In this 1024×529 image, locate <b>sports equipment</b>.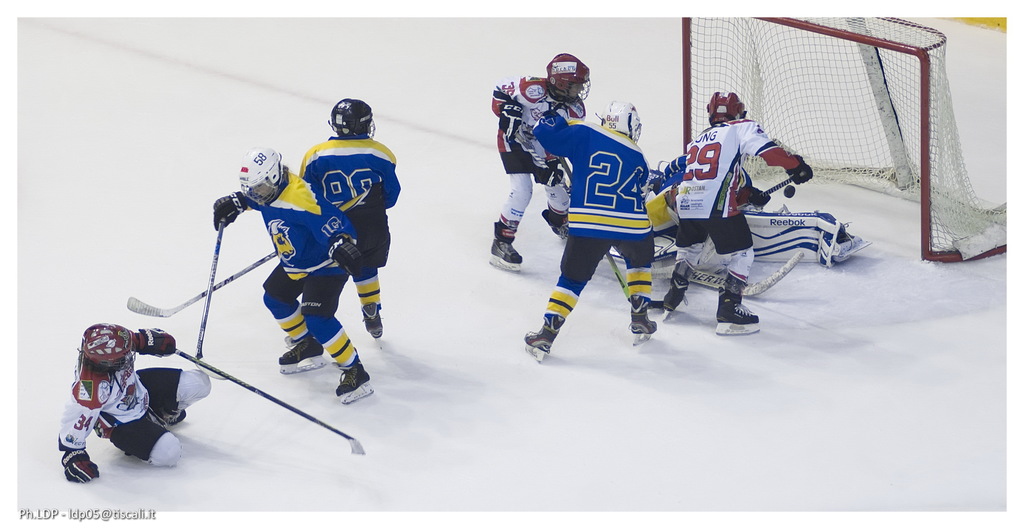
Bounding box: detection(328, 237, 365, 281).
